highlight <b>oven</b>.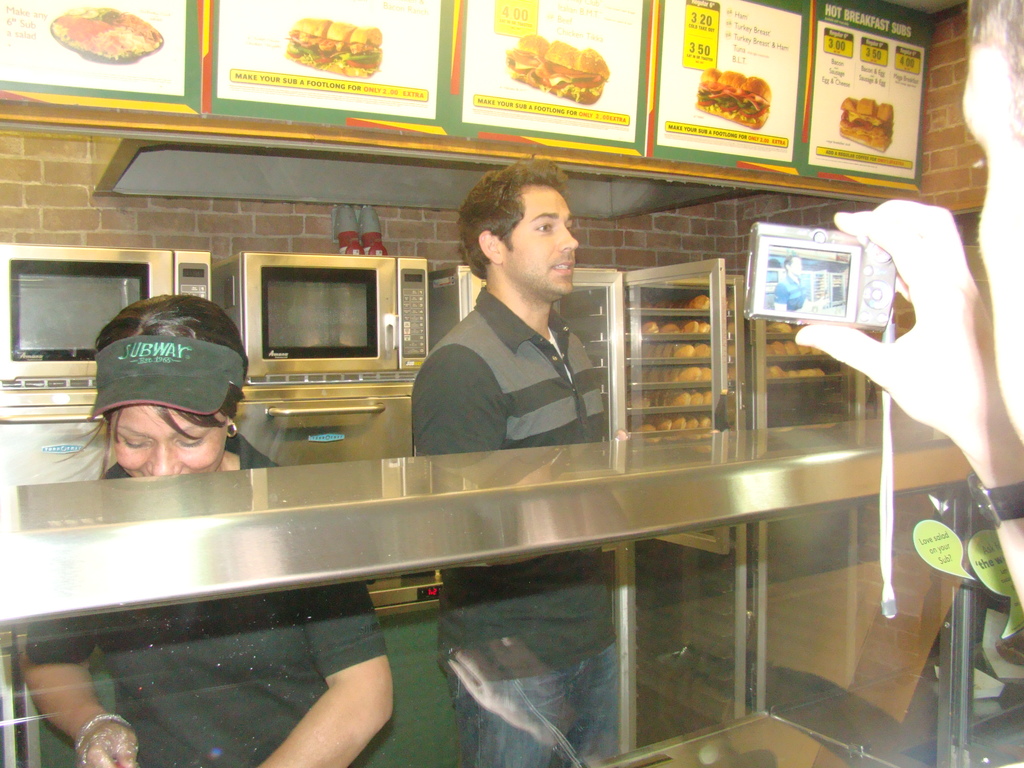
Highlighted region: 0 239 211 403.
